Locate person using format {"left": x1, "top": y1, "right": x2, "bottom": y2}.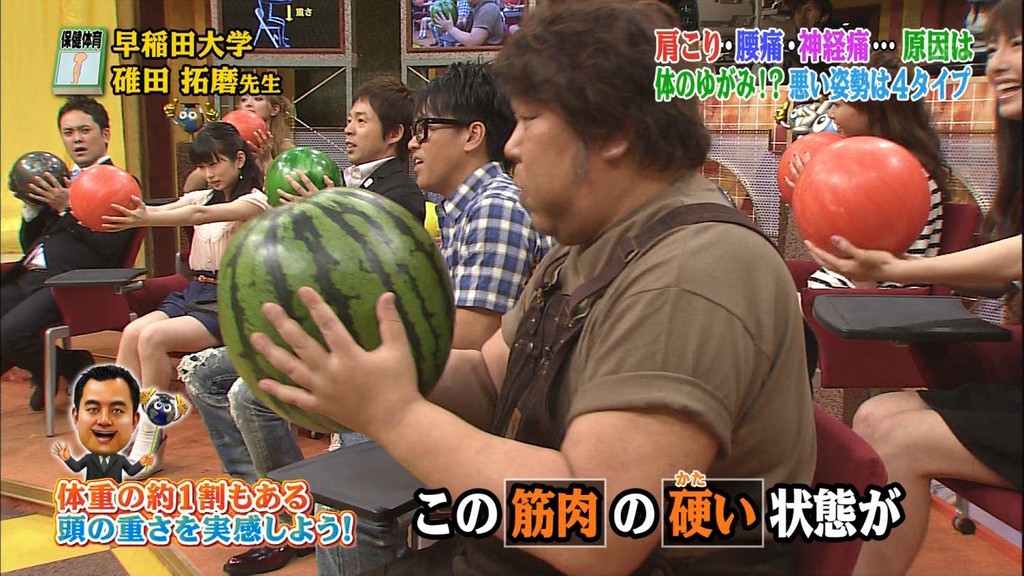
{"left": 0, "top": 94, "right": 146, "bottom": 411}.
